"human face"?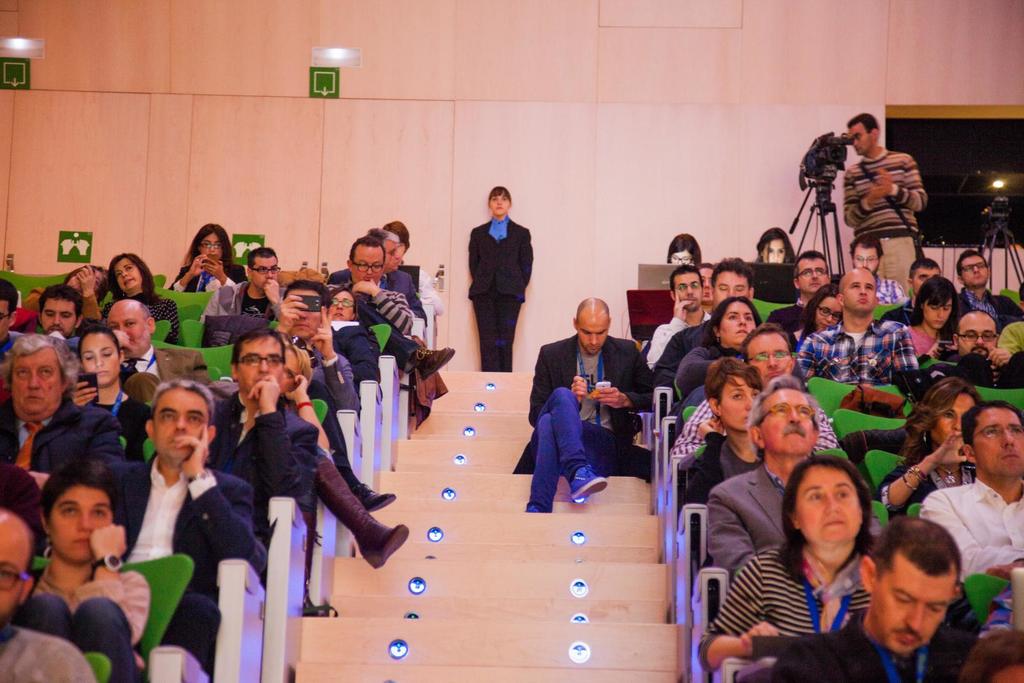
locate(111, 300, 149, 360)
